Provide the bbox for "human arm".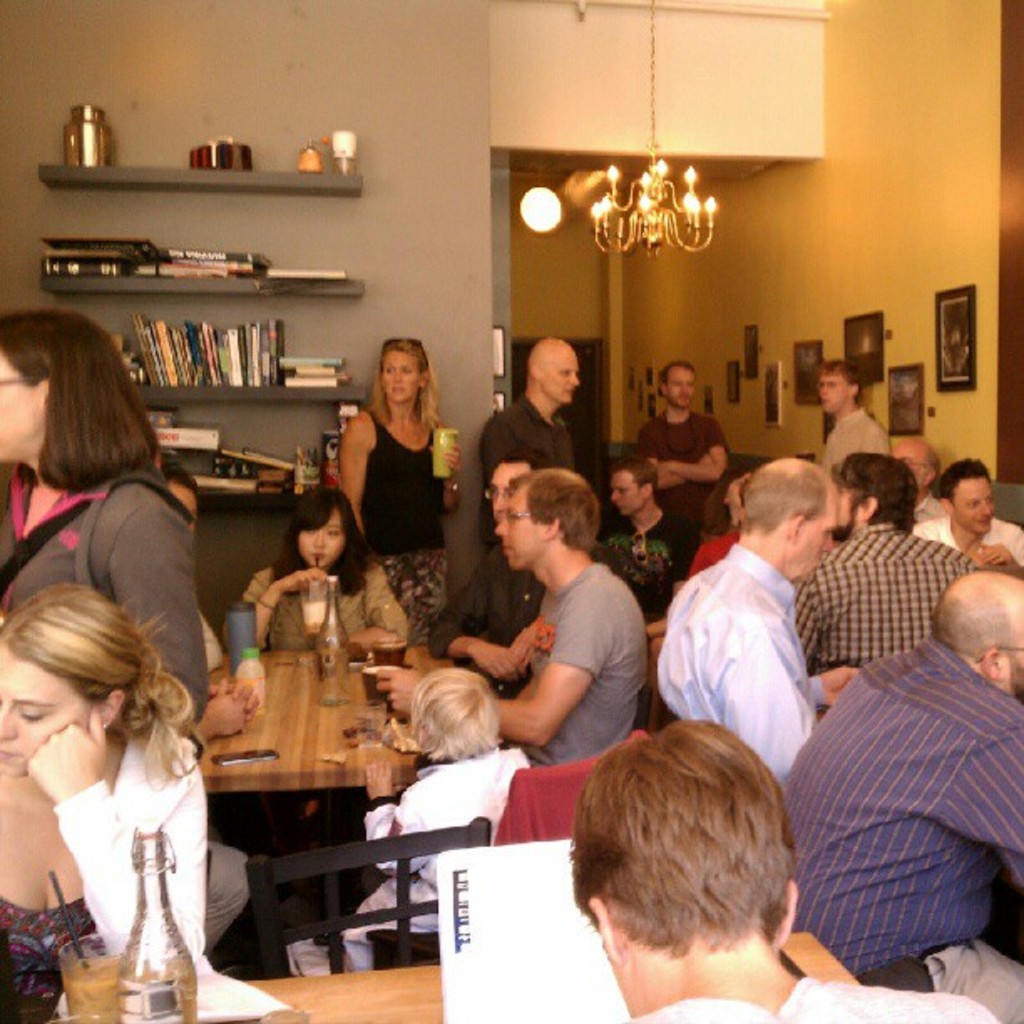
detection(333, 410, 375, 527).
